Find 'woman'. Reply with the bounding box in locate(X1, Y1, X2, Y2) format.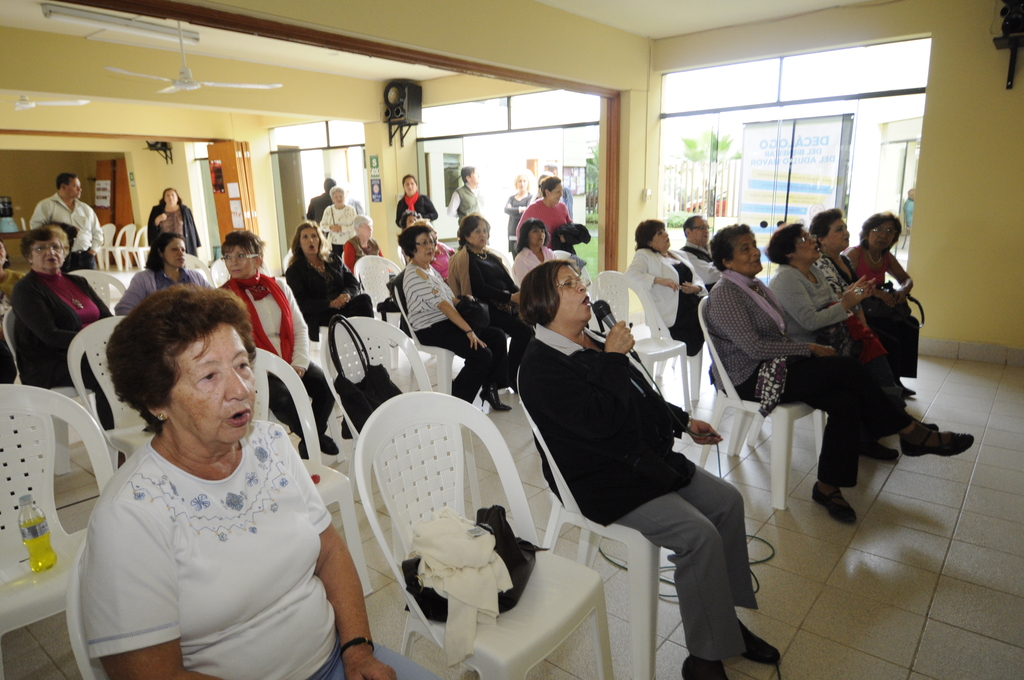
locate(278, 220, 376, 320).
